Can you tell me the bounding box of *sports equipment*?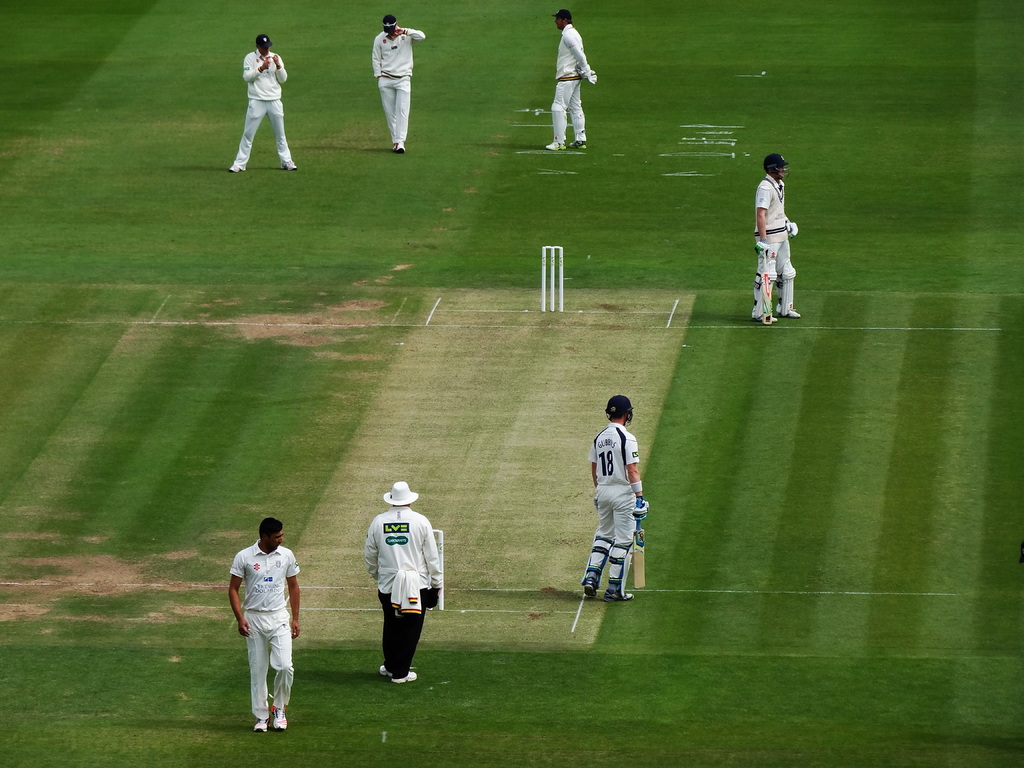
(634, 497, 647, 589).
